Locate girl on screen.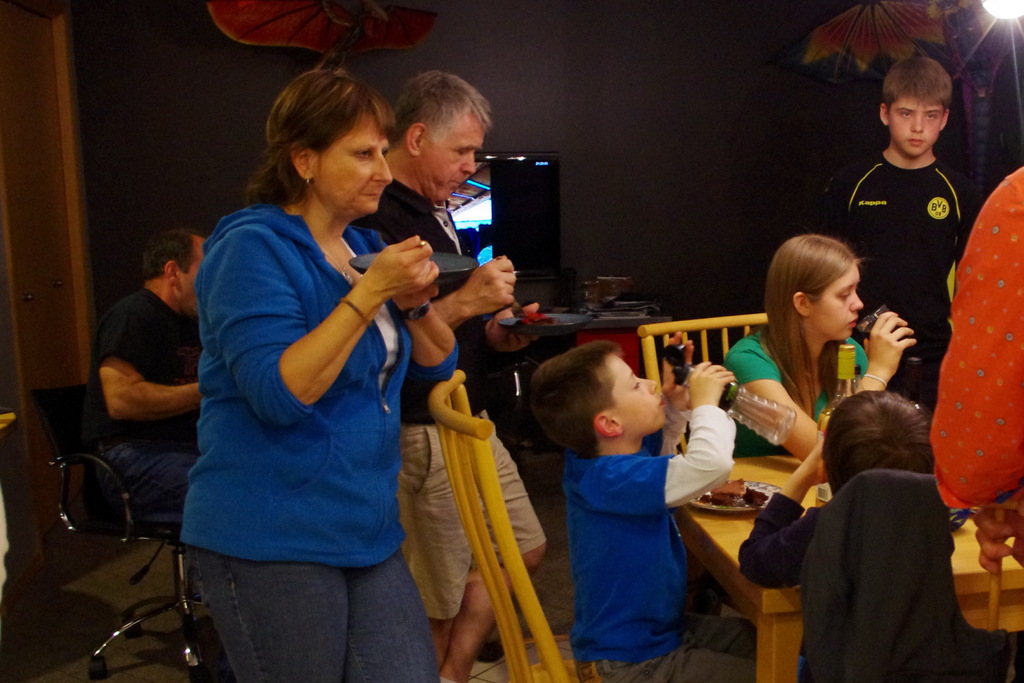
On screen at (left=723, top=233, right=917, bottom=461).
